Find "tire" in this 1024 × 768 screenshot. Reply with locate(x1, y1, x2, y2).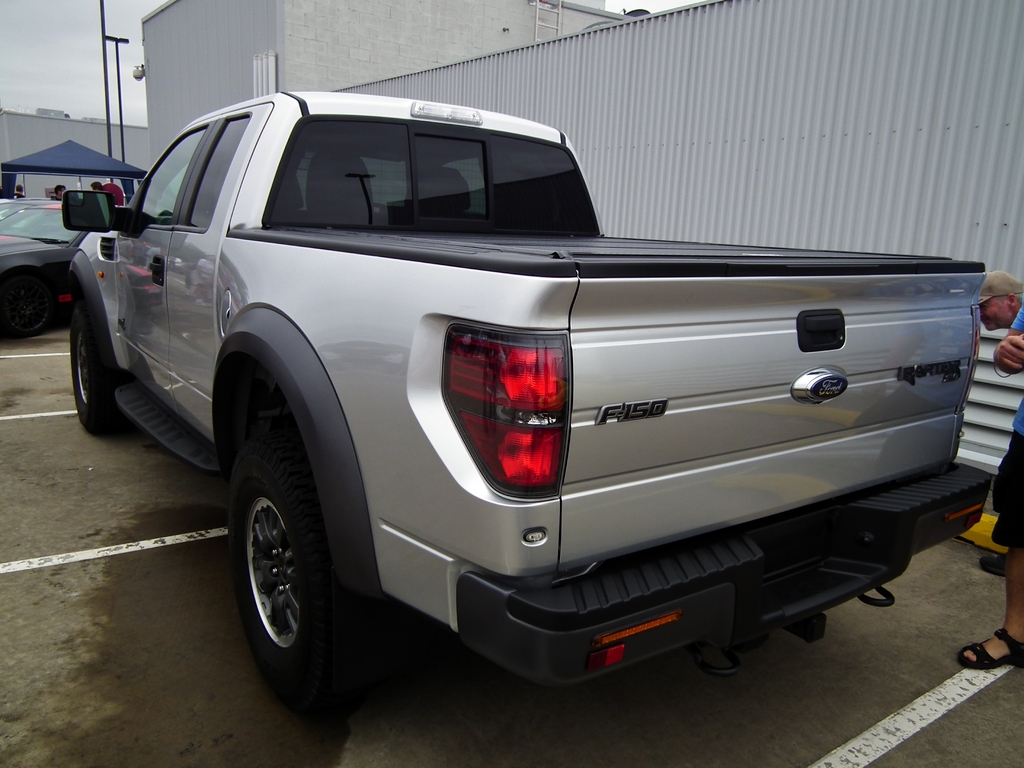
locate(69, 287, 143, 431).
